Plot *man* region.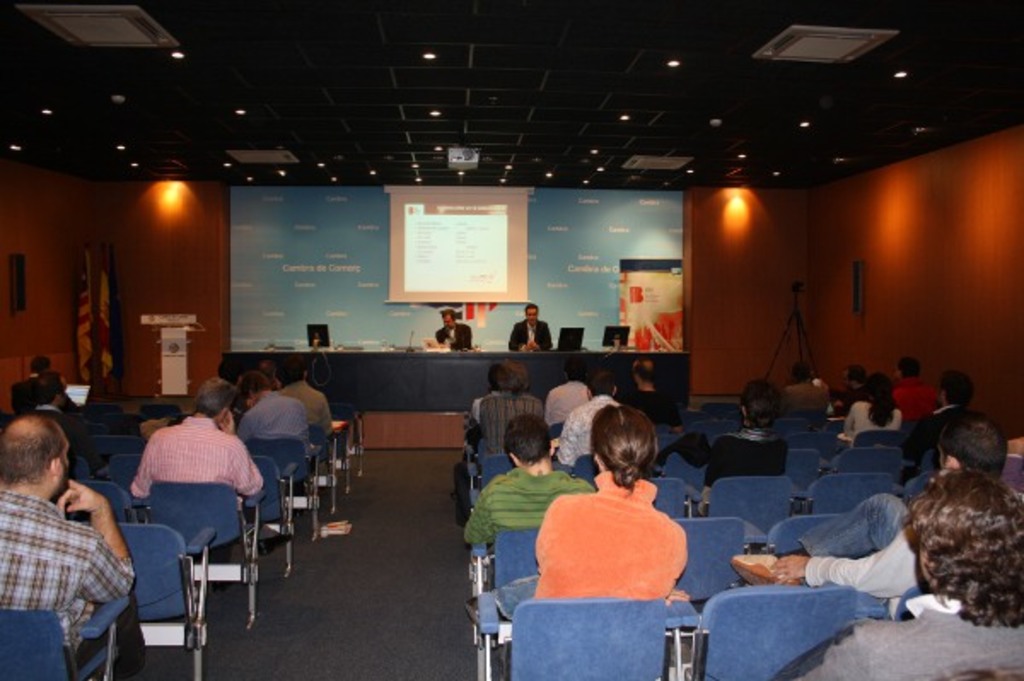
Plotted at bbox(433, 307, 474, 355).
